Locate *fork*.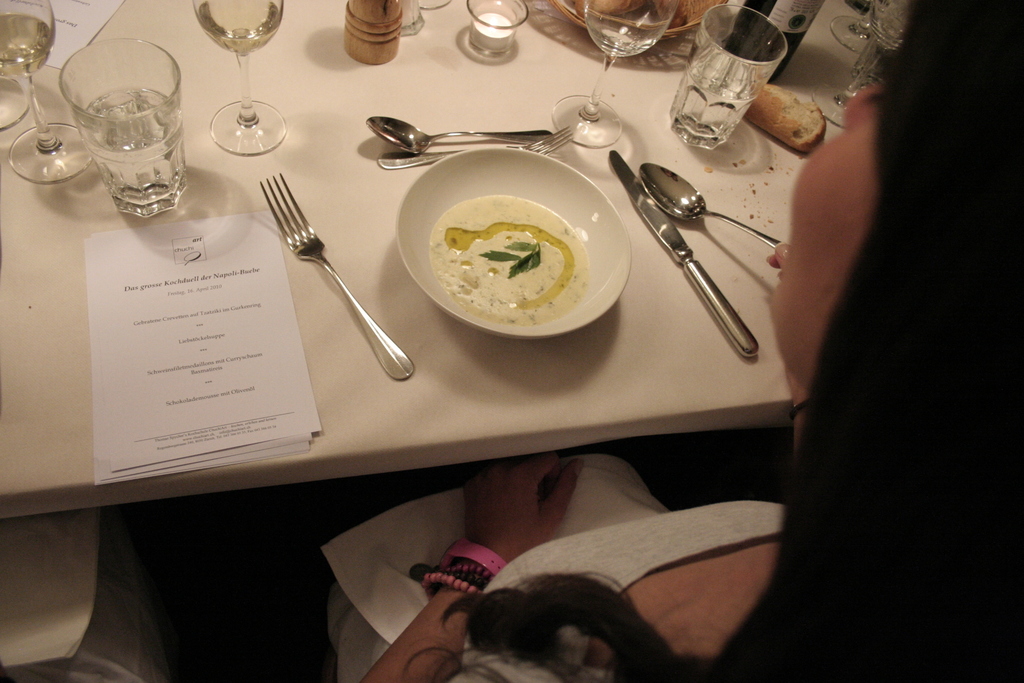
Bounding box: x1=378, y1=126, x2=575, y2=169.
